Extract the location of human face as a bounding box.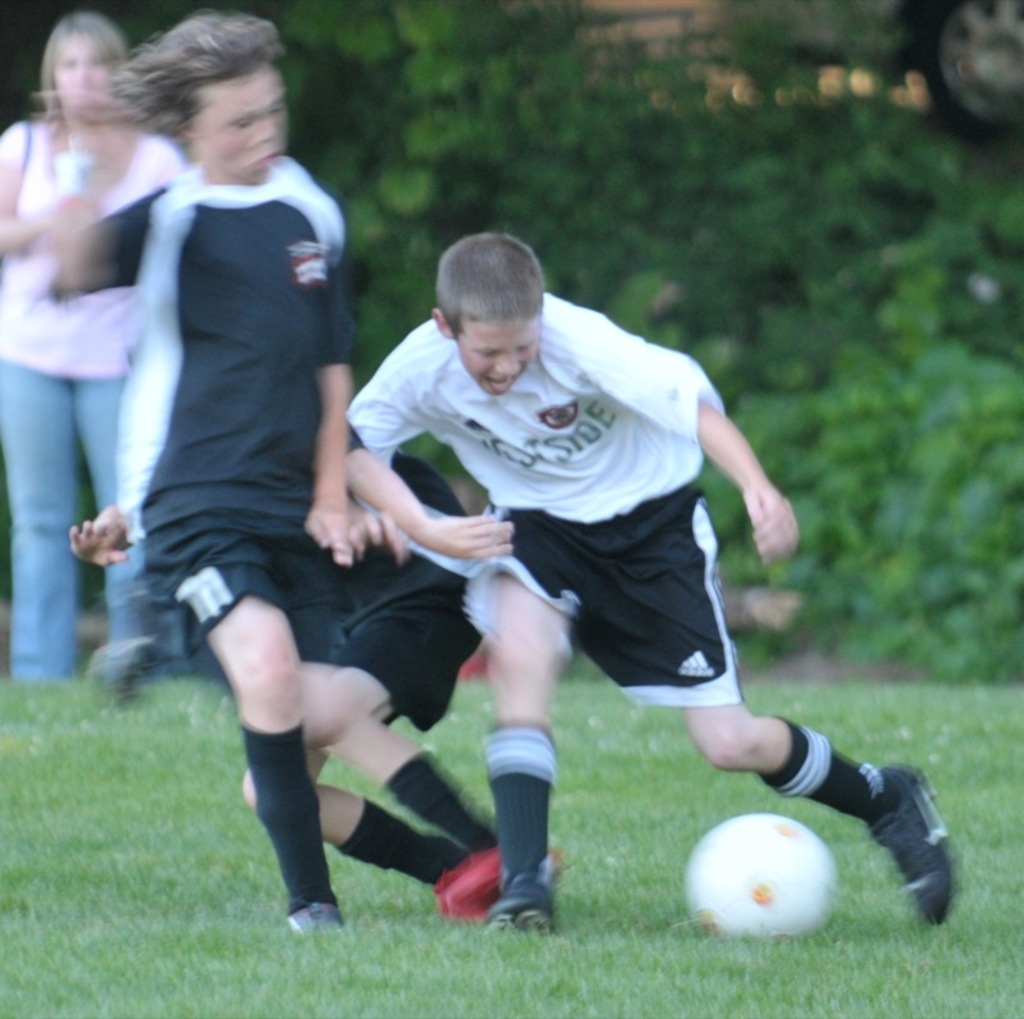
456, 321, 543, 397.
